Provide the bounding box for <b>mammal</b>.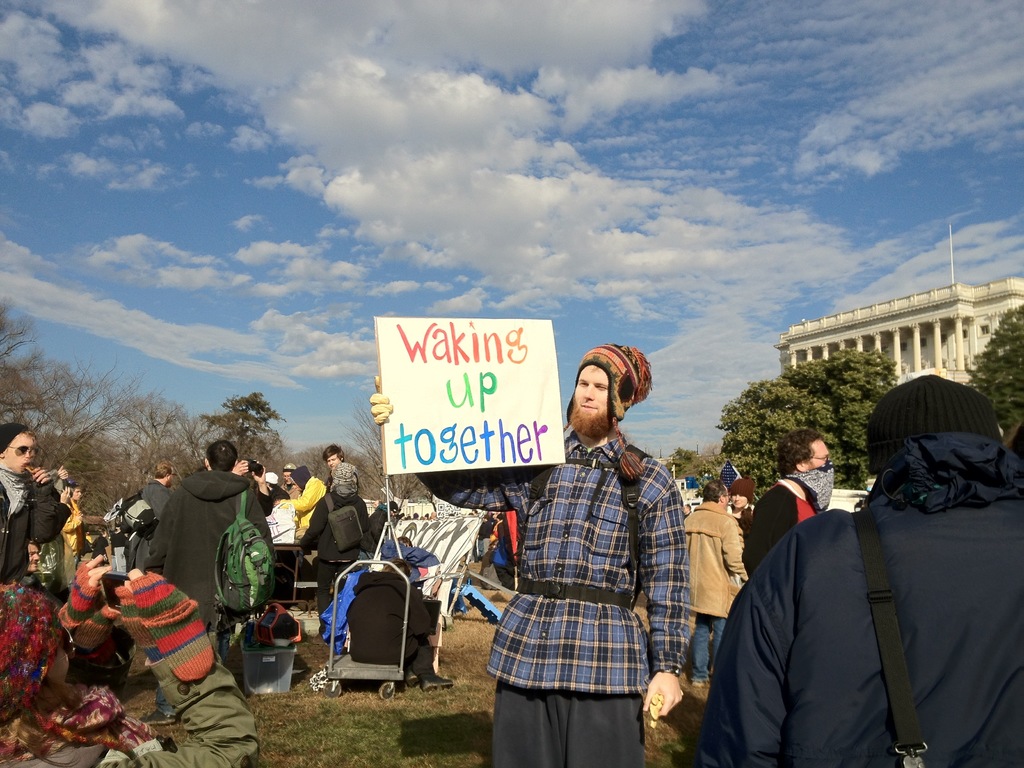
locate(89, 529, 110, 563).
